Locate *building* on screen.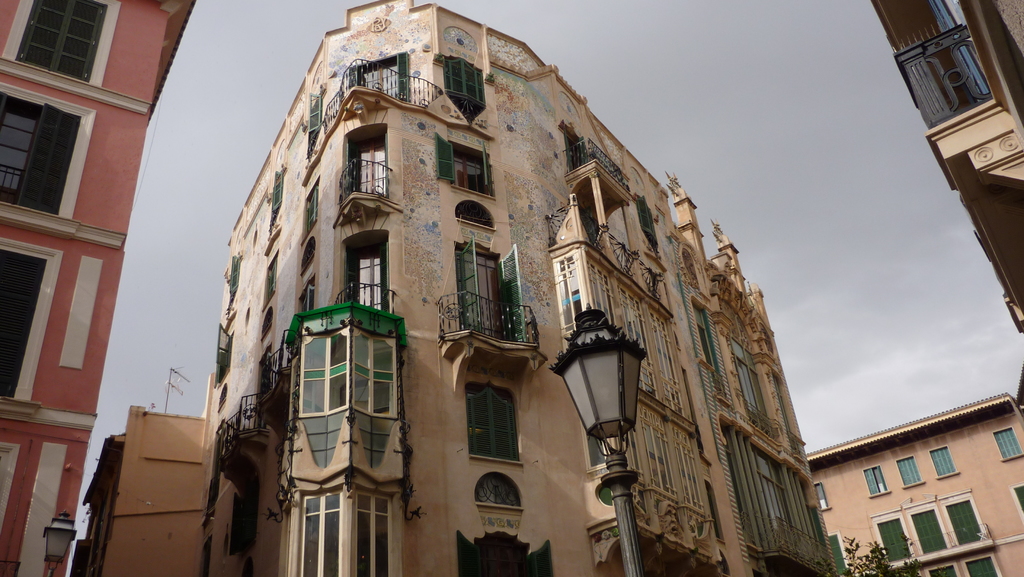
On screen at left=810, top=391, right=1023, bottom=576.
